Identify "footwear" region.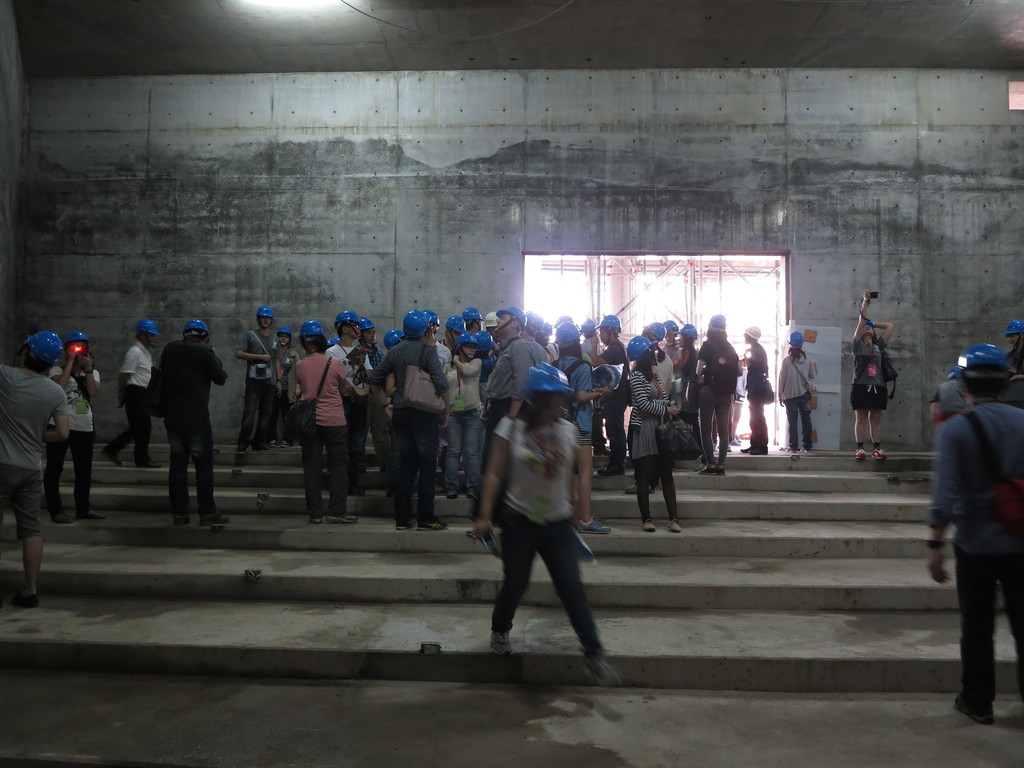
Region: [209,444,220,457].
